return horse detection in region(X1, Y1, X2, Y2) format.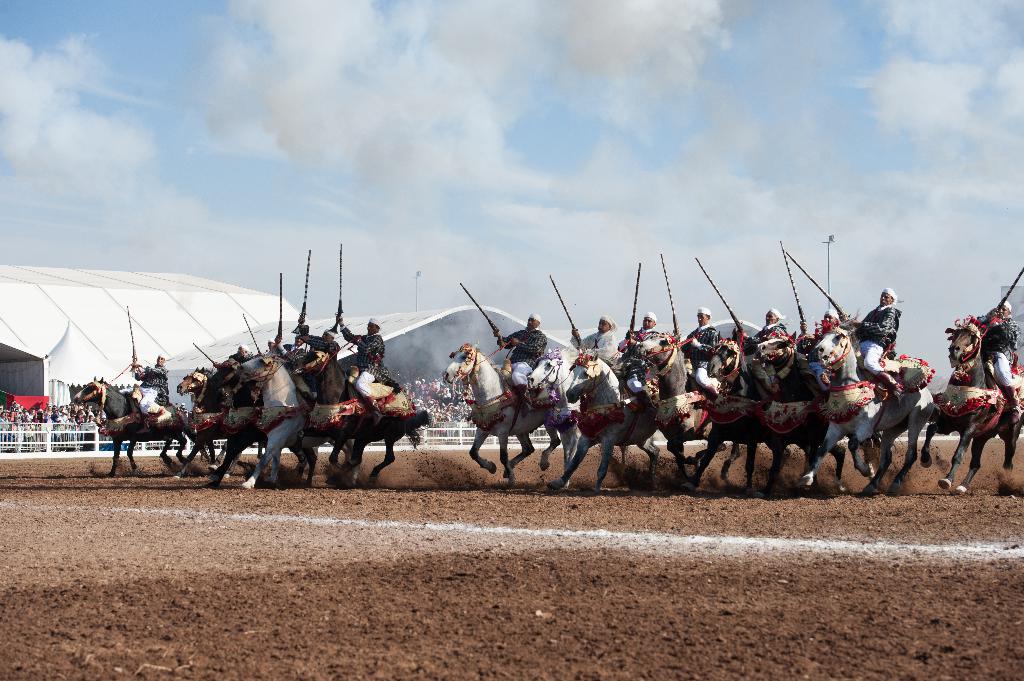
region(71, 373, 191, 481).
